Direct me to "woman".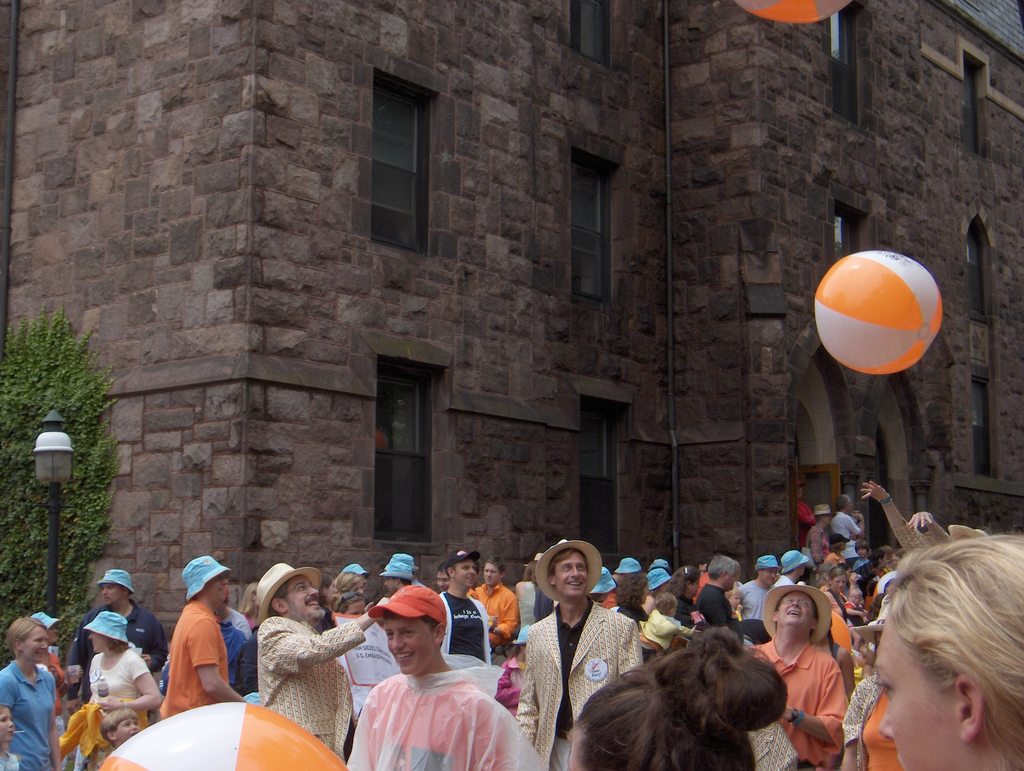
Direction: pyautogui.locateOnScreen(314, 575, 335, 628).
